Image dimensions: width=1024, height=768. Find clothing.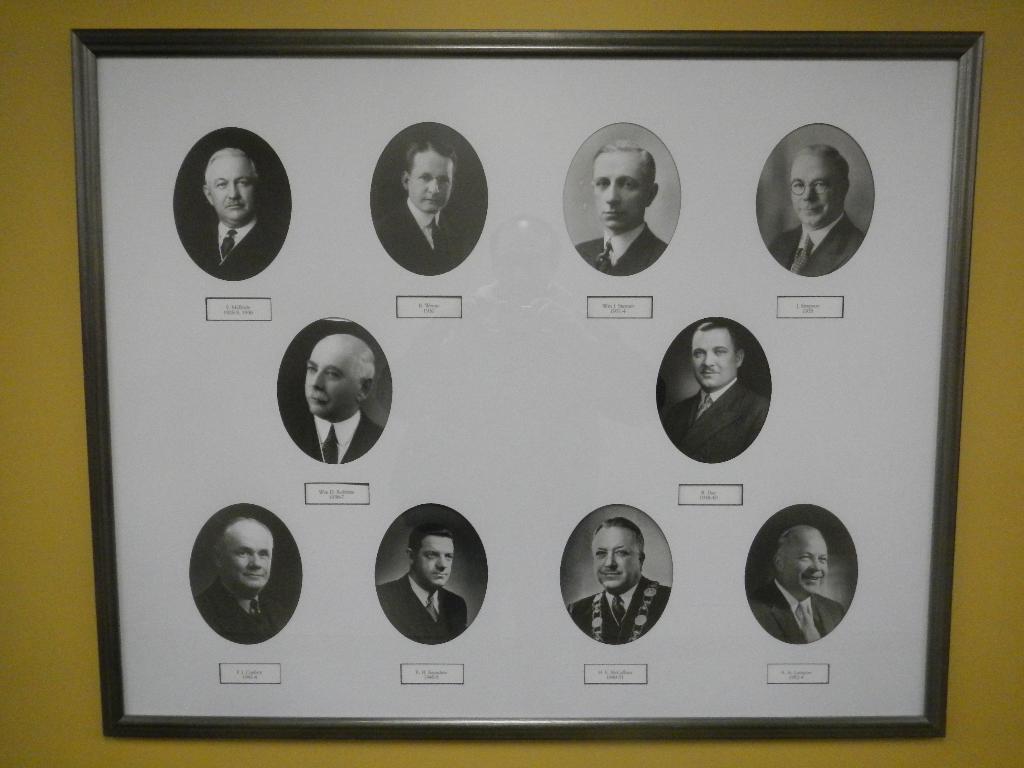
l=376, t=572, r=467, b=644.
